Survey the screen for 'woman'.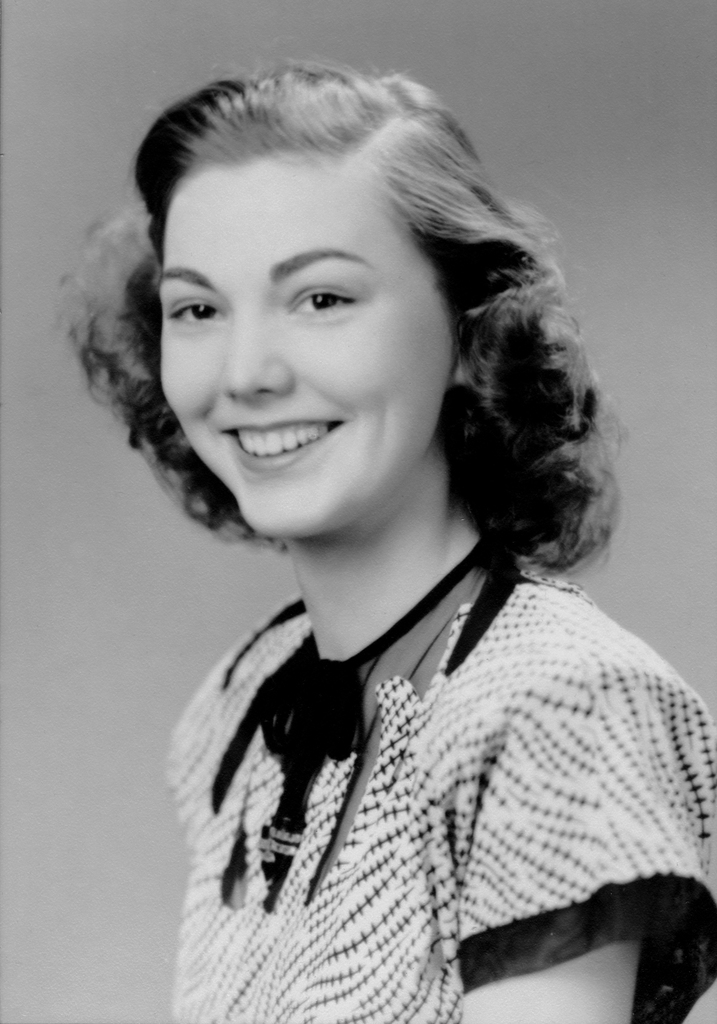
Survey found: 54, 64, 716, 1023.
